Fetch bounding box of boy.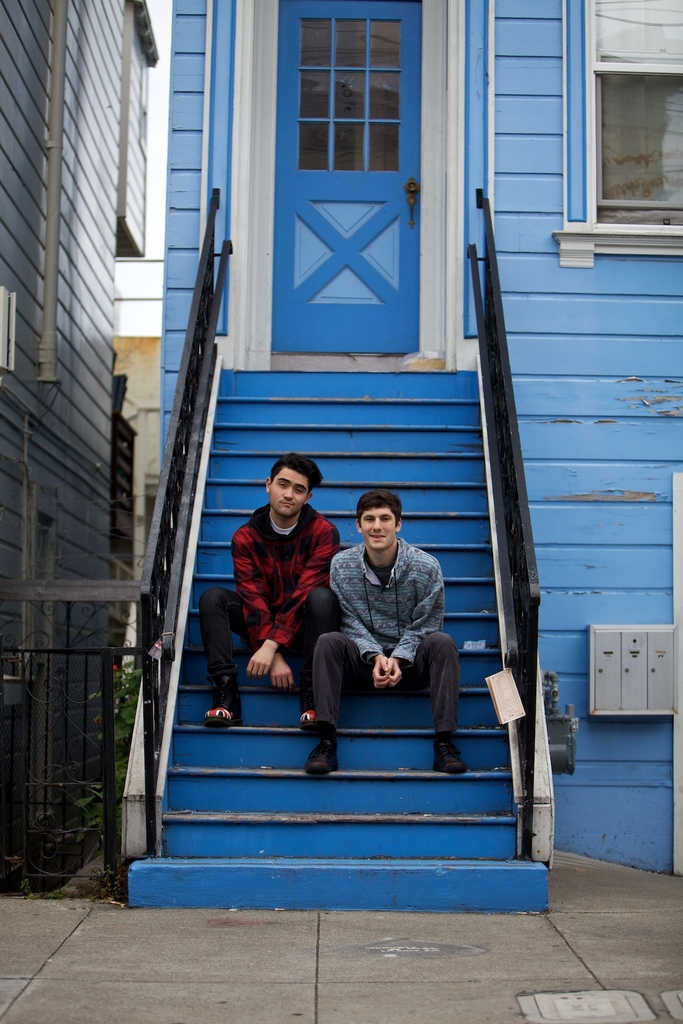
Bbox: l=202, t=451, r=345, b=732.
